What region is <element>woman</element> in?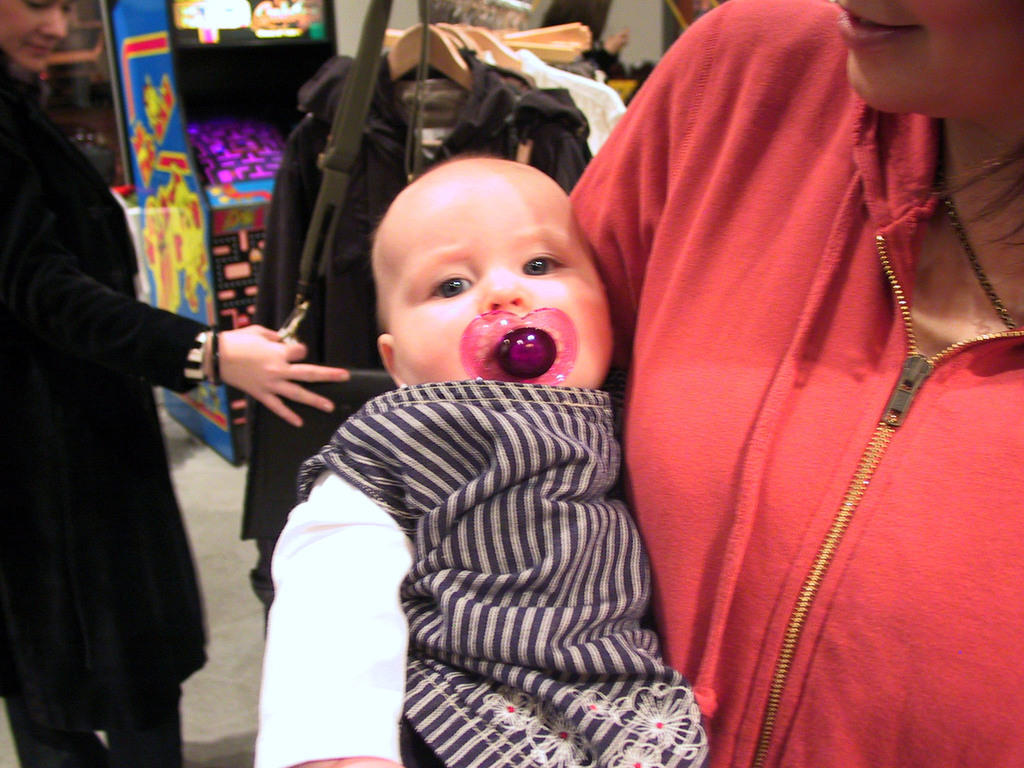
locate(566, 0, 1023, 767).
